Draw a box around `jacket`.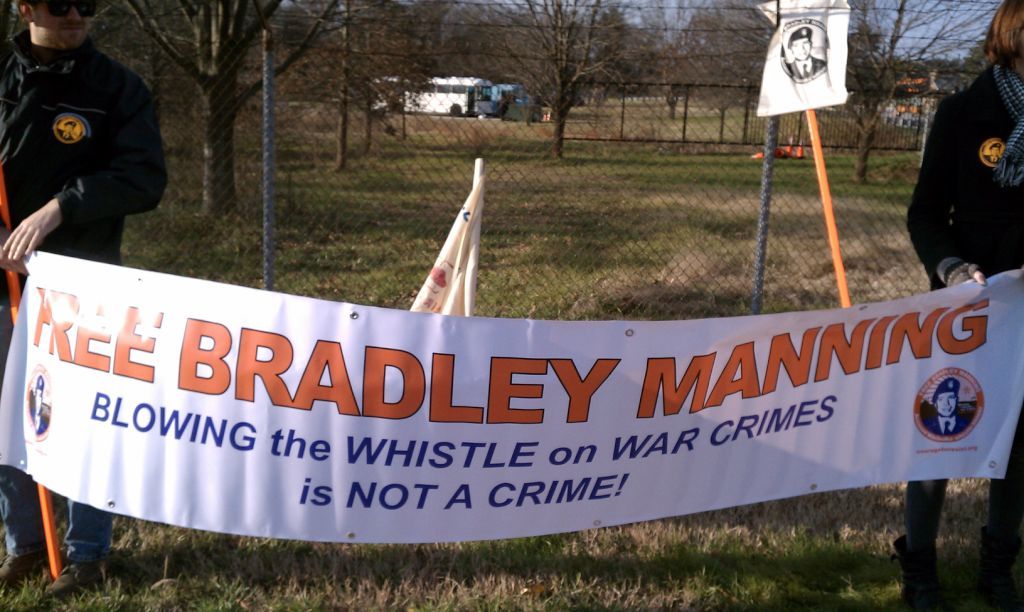
(906, 35, 1018, 276).
